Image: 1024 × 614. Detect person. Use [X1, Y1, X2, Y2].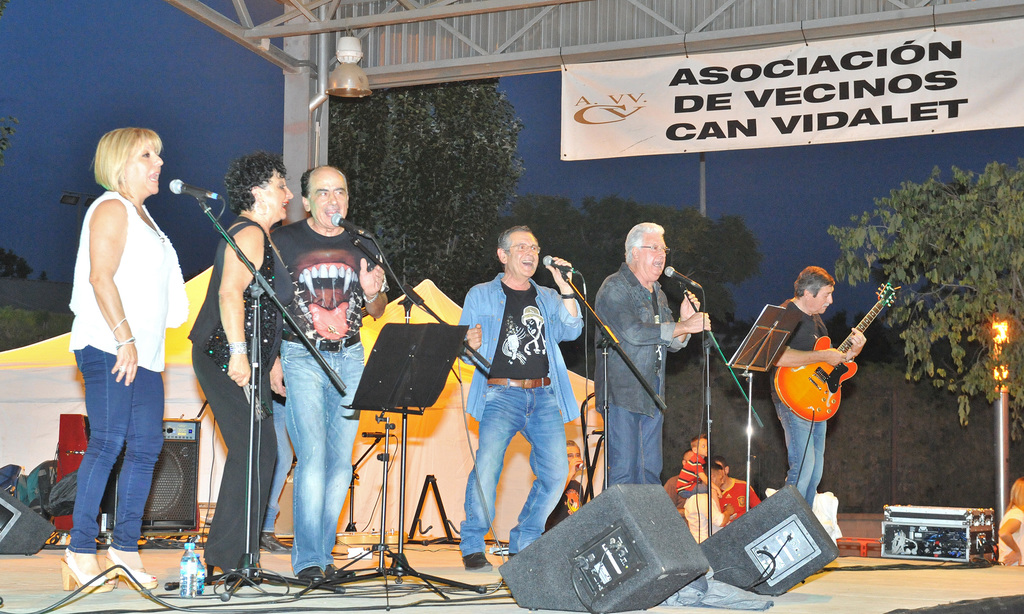
[548, 440, 589, 532].
